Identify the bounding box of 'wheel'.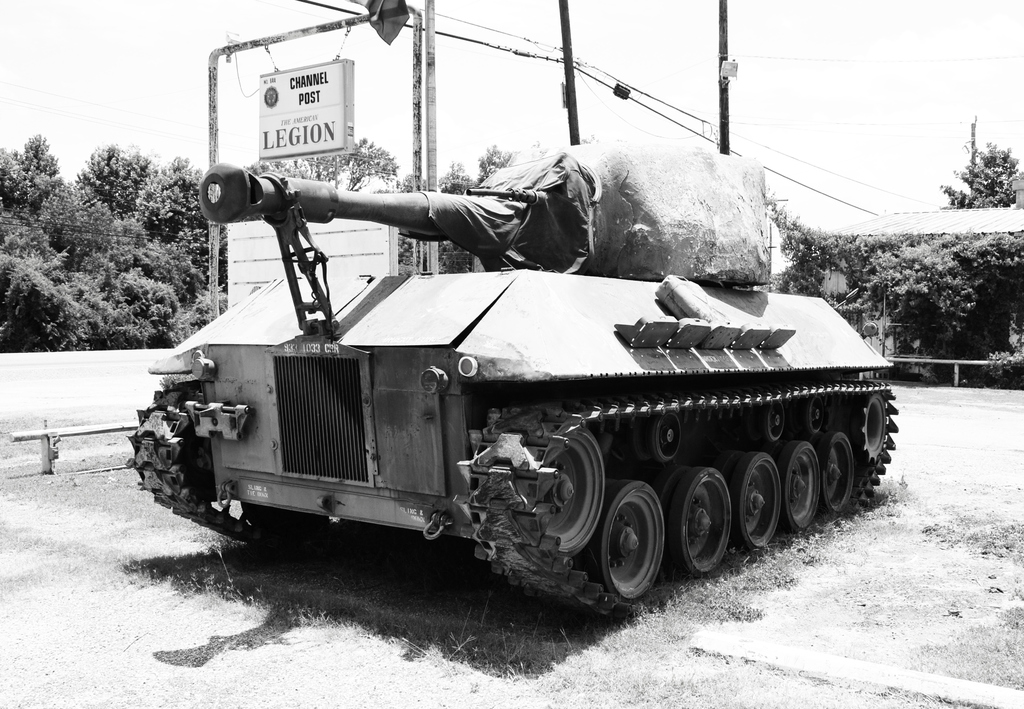
[598, 494, 668, 604].
